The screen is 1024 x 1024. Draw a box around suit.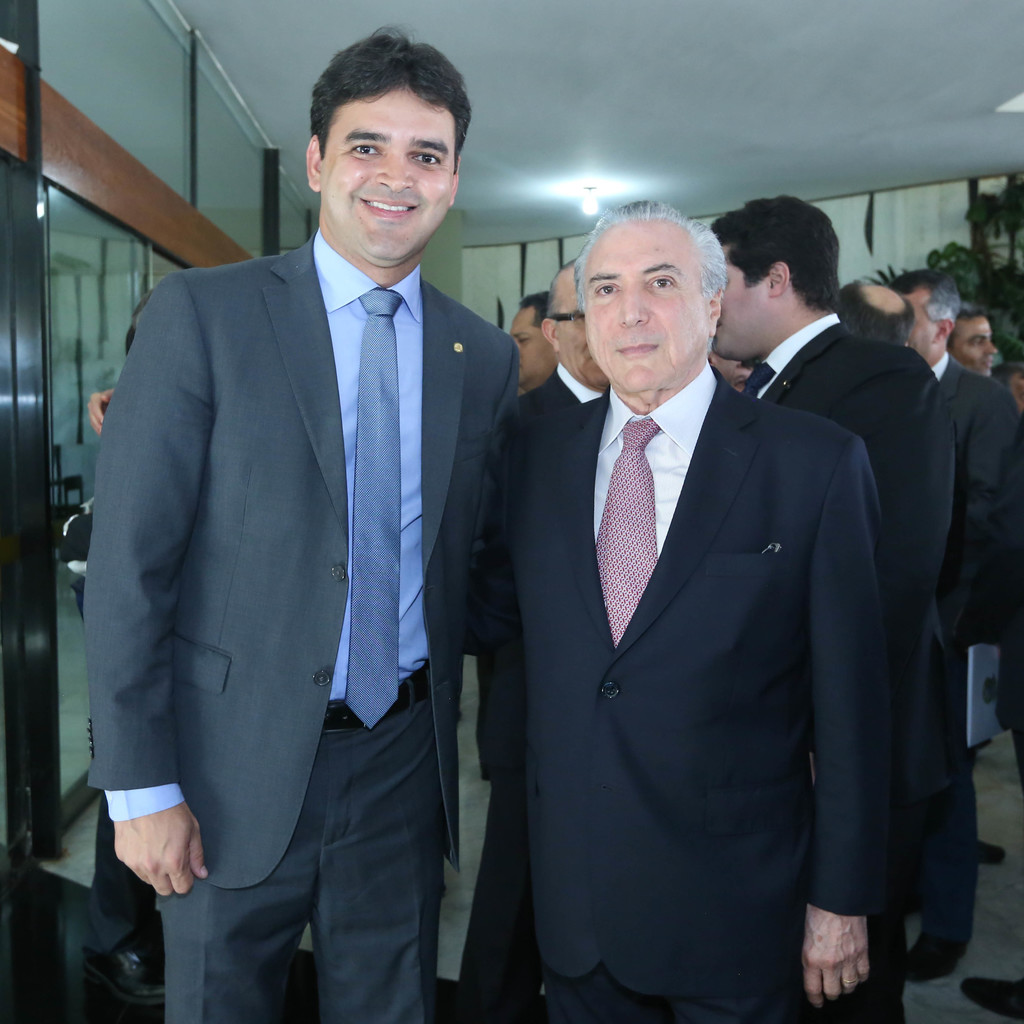
box(737, 310, 957, 1023).
